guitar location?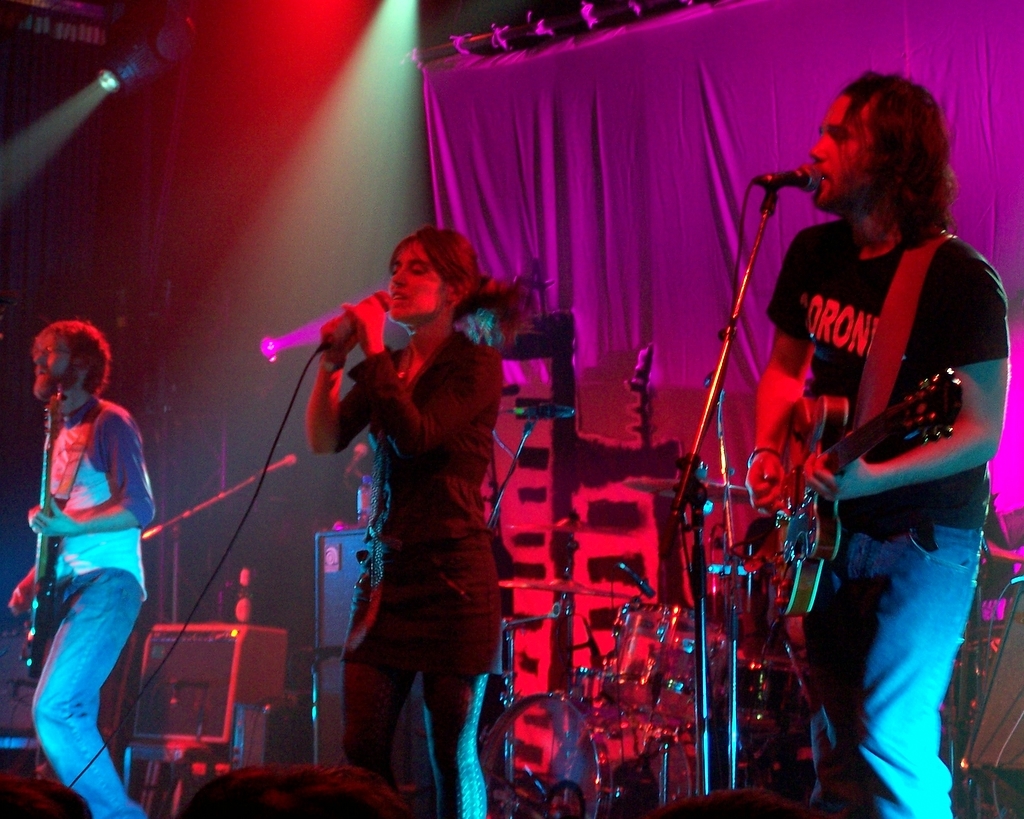
pyautogui.locateOnScreen(9, 388, 82, 690)
